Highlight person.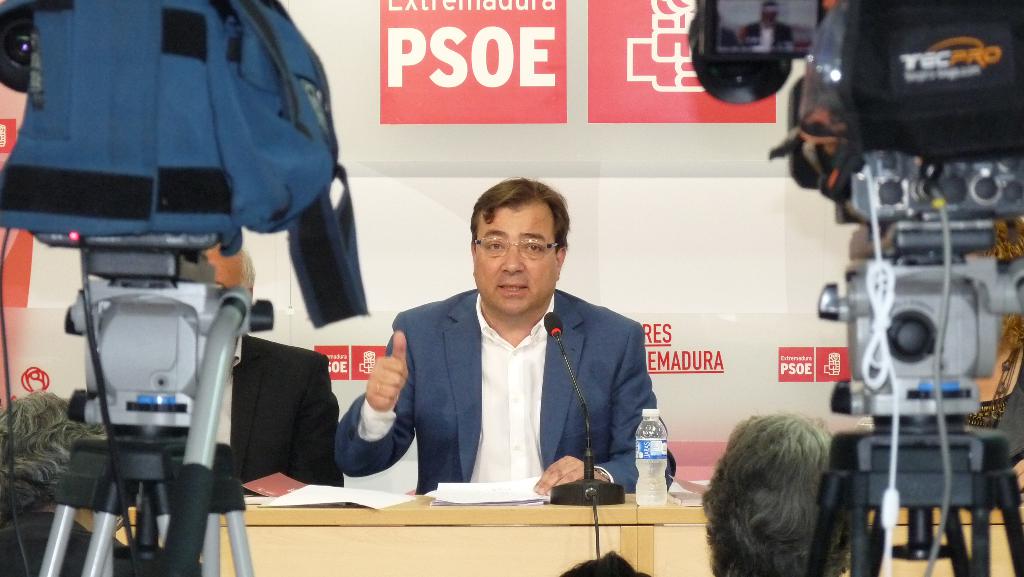
Highlighted region: [204, 243, 345, 494].
